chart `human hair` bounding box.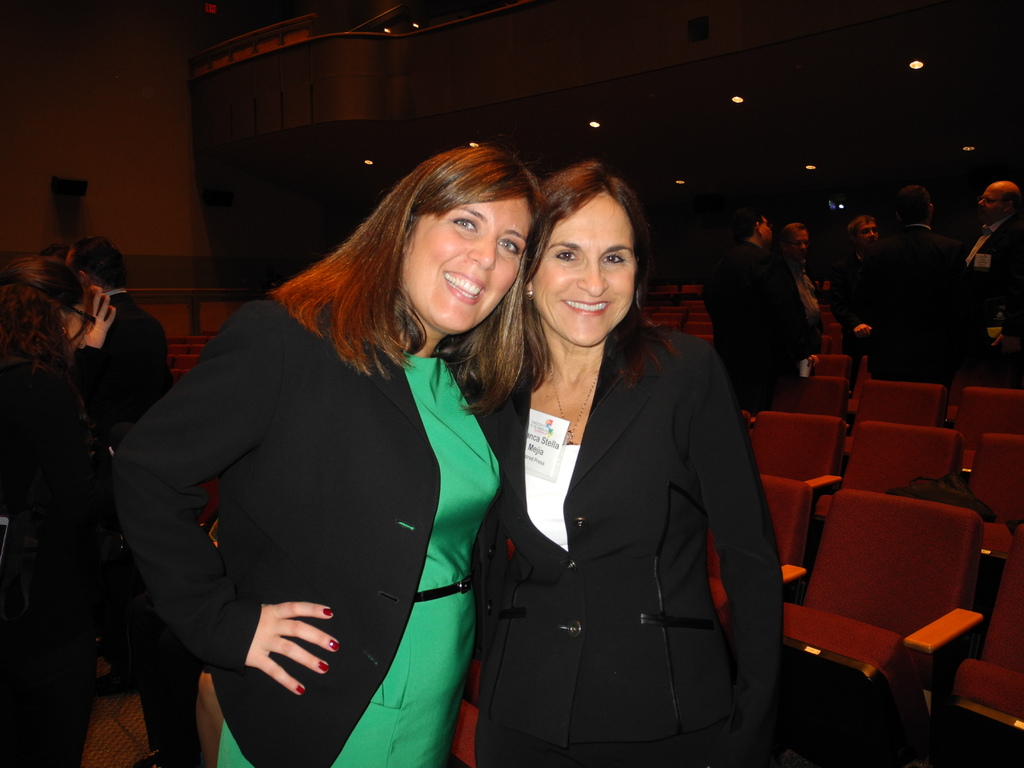
Charted: <box>292,138,550,391</box>.
